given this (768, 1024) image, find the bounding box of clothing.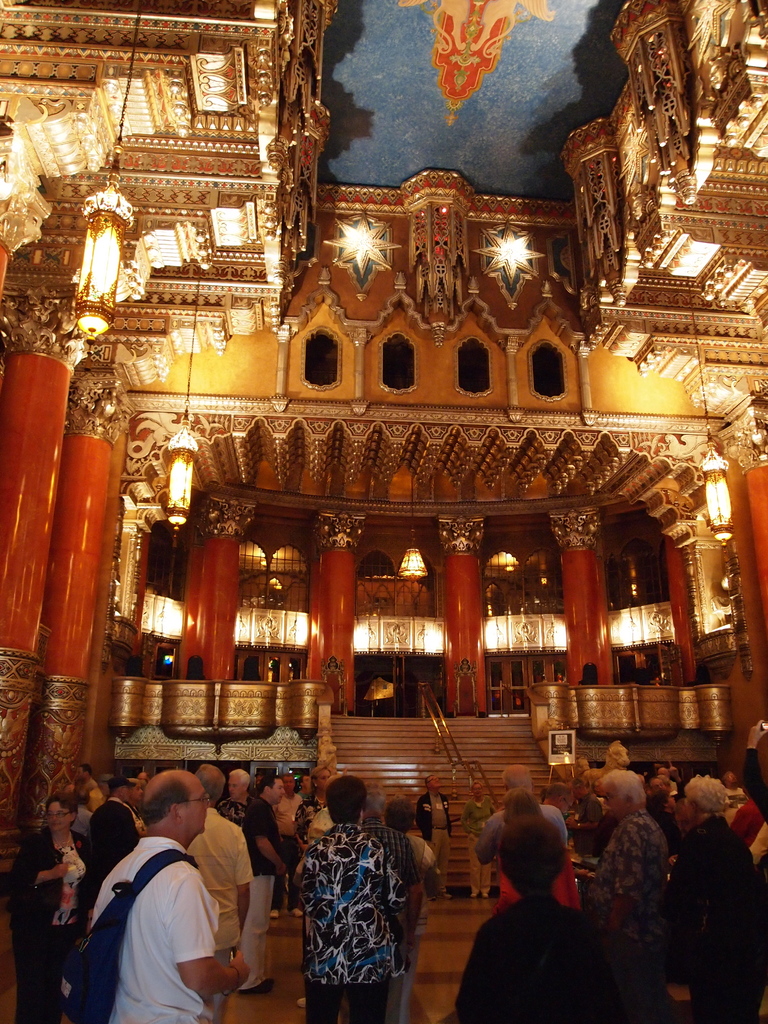
<region>291, 795, 324, 849</region>.
